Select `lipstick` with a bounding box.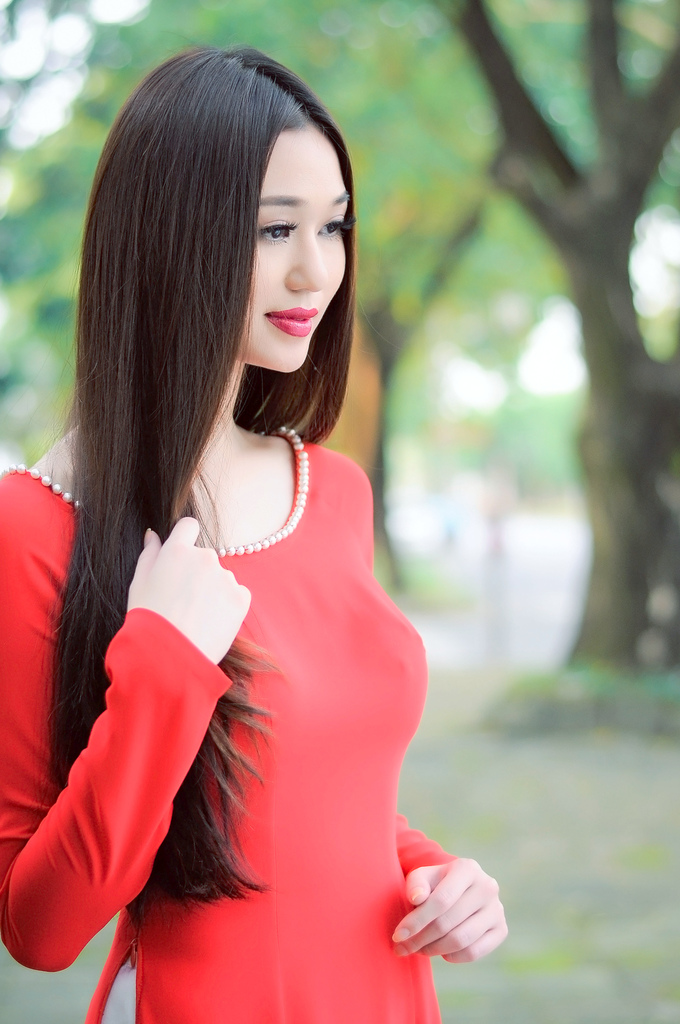
(left=259, top=300, right=322, bottom=340).
